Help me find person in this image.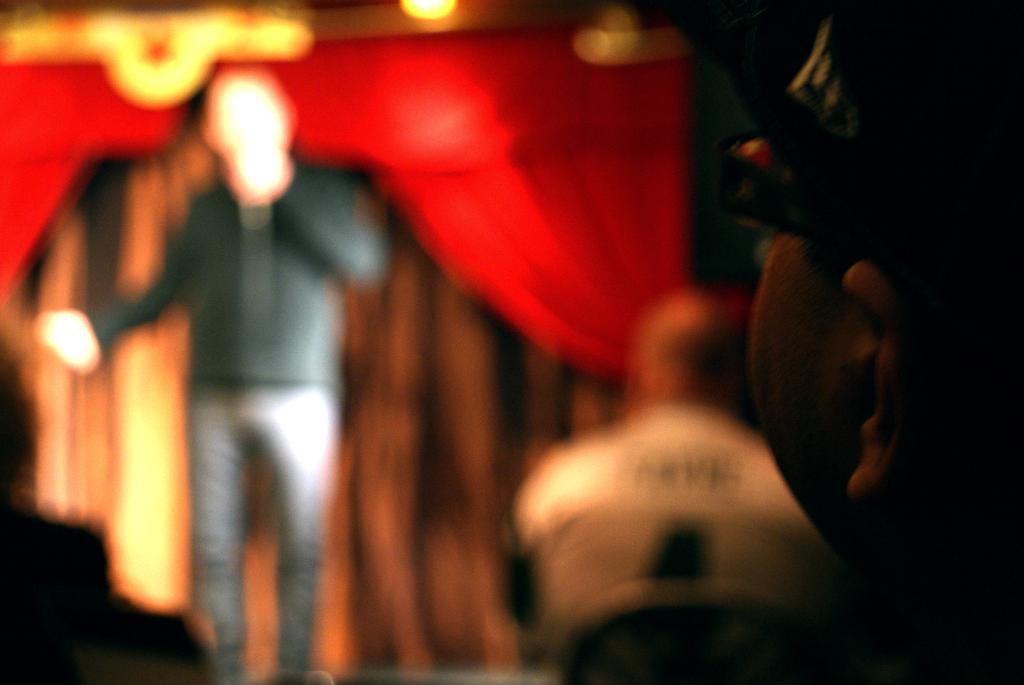
Found it: BBox(503, 286, 838, 661).
